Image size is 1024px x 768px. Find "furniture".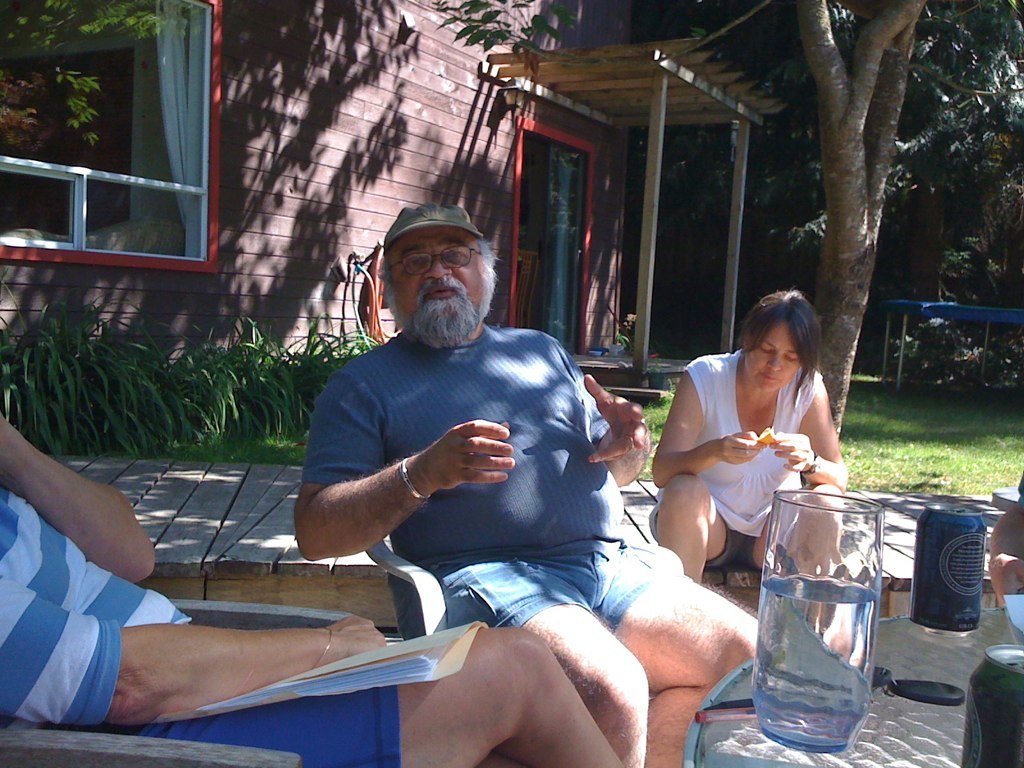
Rect(364, 535, 683, 641).
